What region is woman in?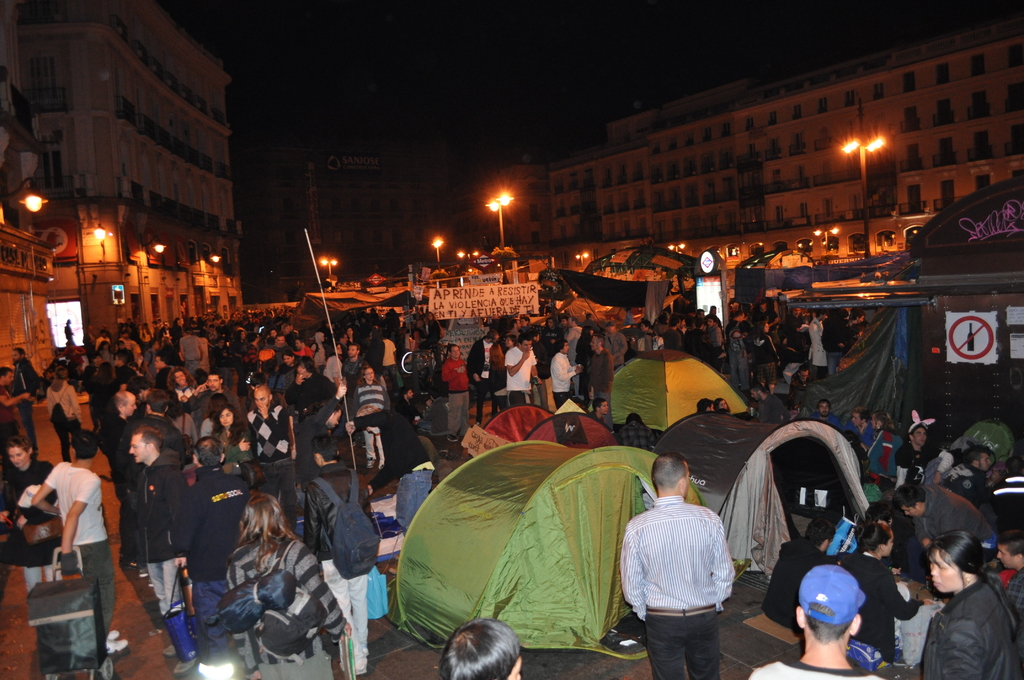
box(47, 368, 83, 466).
